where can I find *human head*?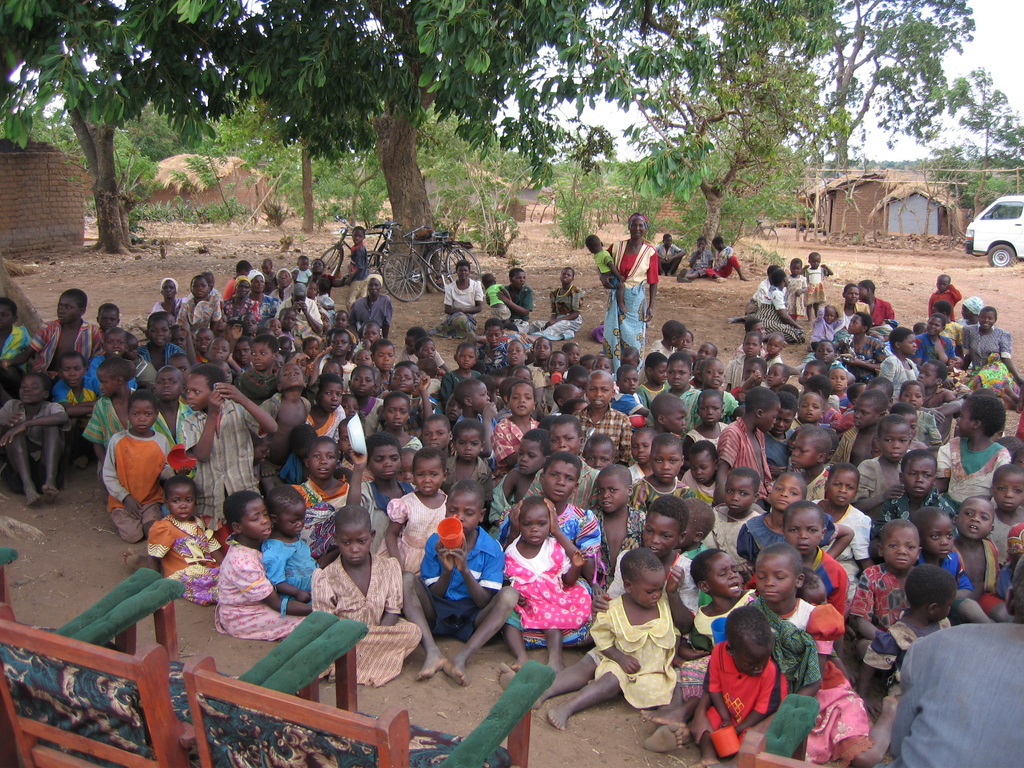
You can find it at (298,257,308,270).
